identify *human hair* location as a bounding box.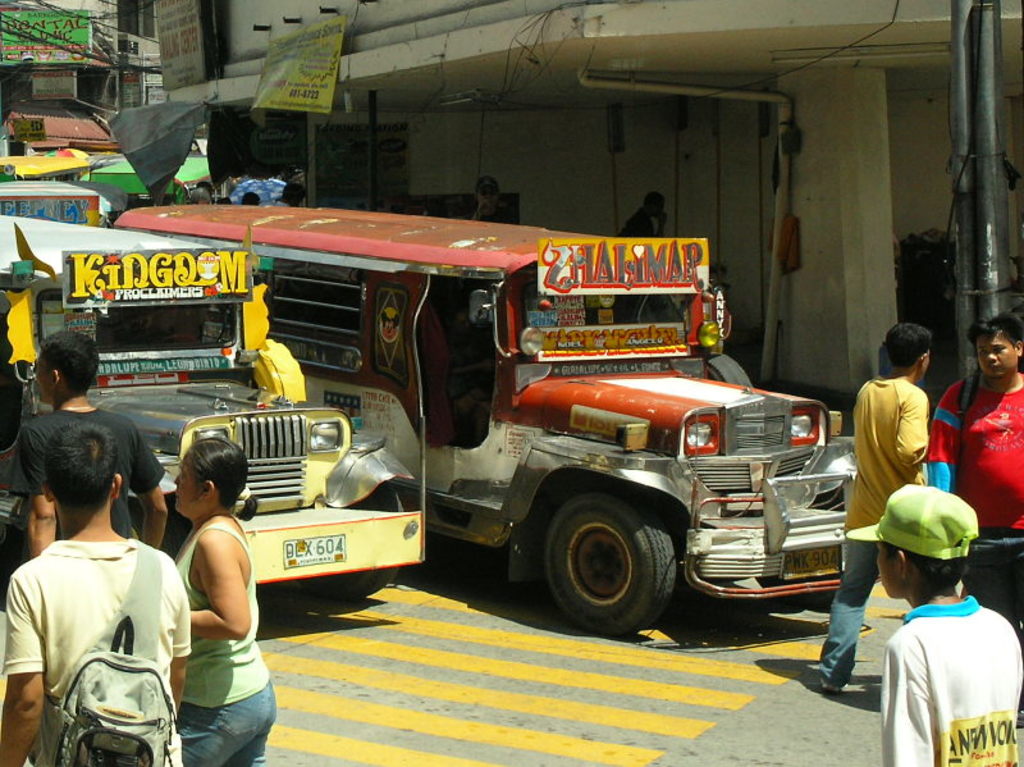
x1=643 y1=190 x2=667 y2=207.
